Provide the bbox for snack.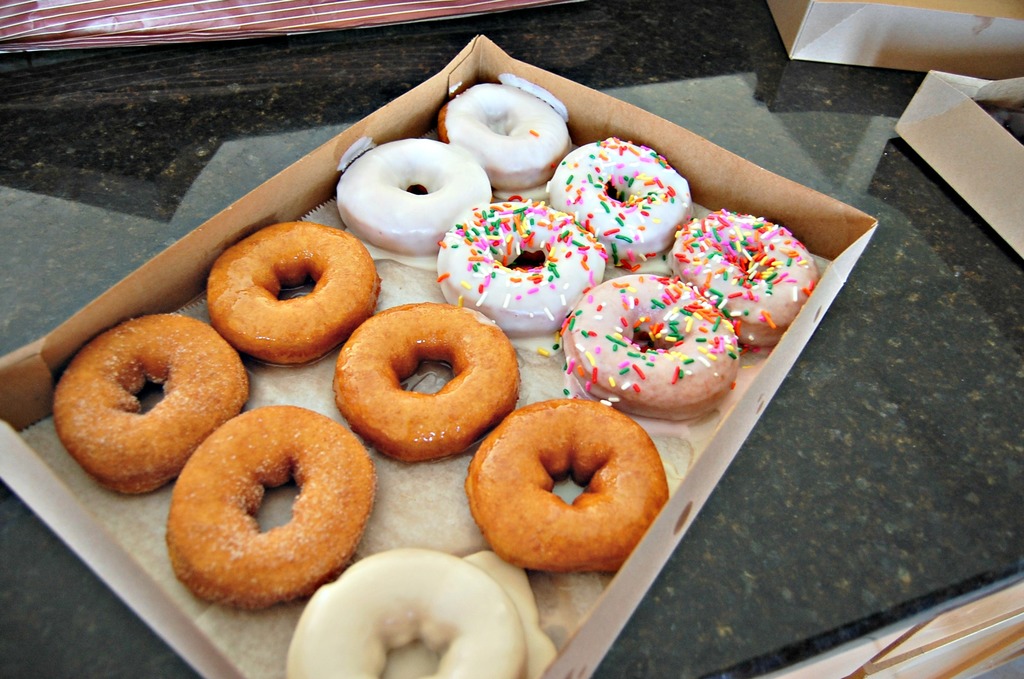
<box>467,393,674,563</box>.
